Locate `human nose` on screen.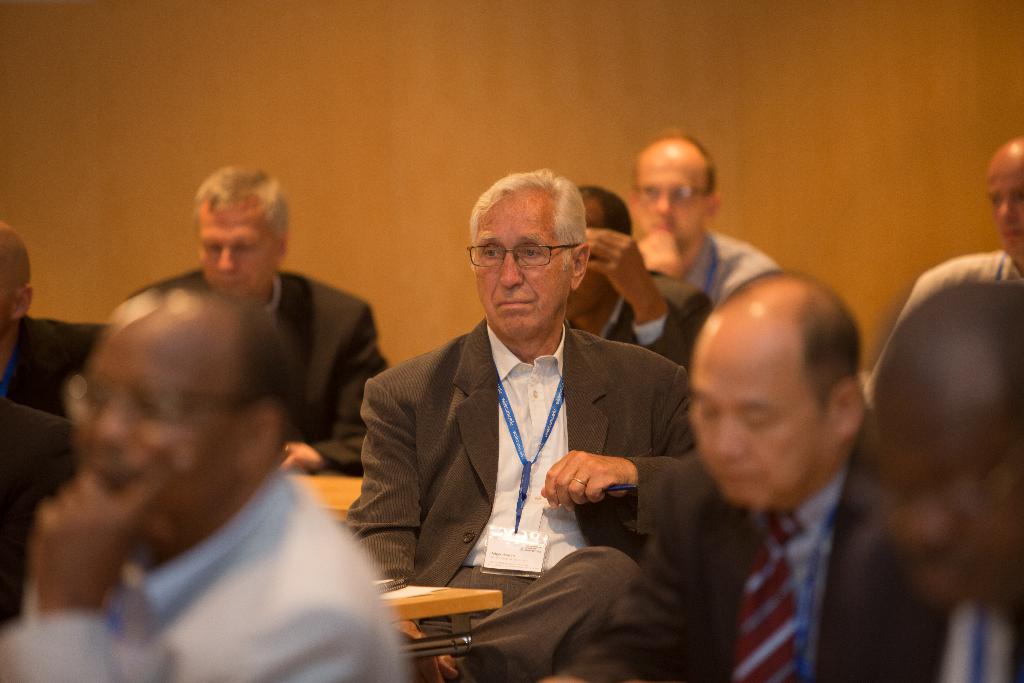
On screen at <region>714, 411, 745, 462</region>.
